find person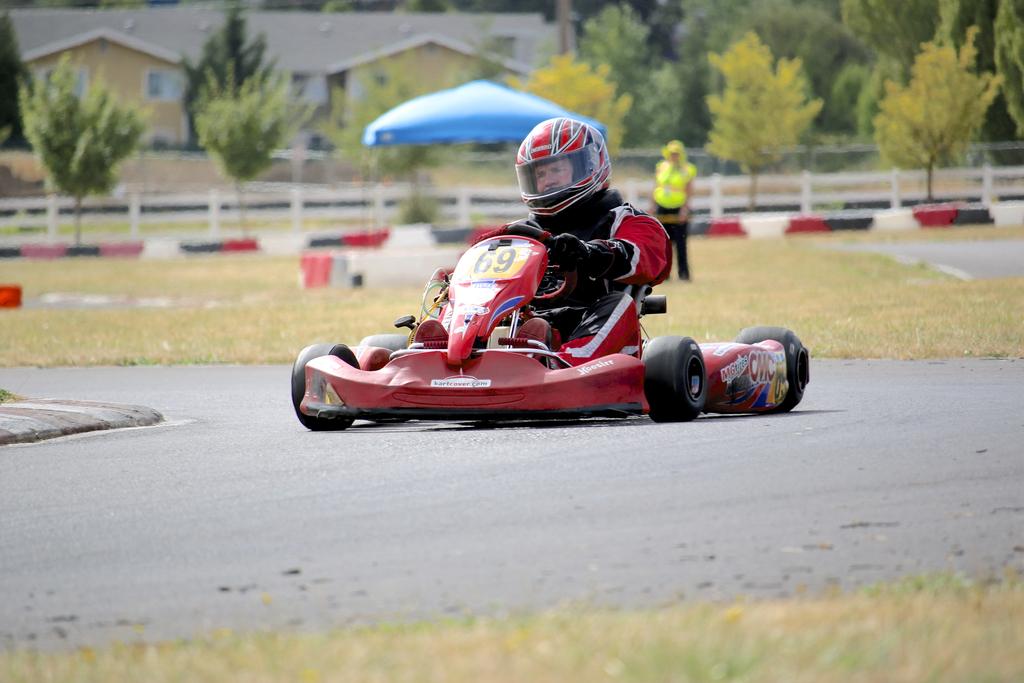
<region>646, 131, 696, 286</region>
